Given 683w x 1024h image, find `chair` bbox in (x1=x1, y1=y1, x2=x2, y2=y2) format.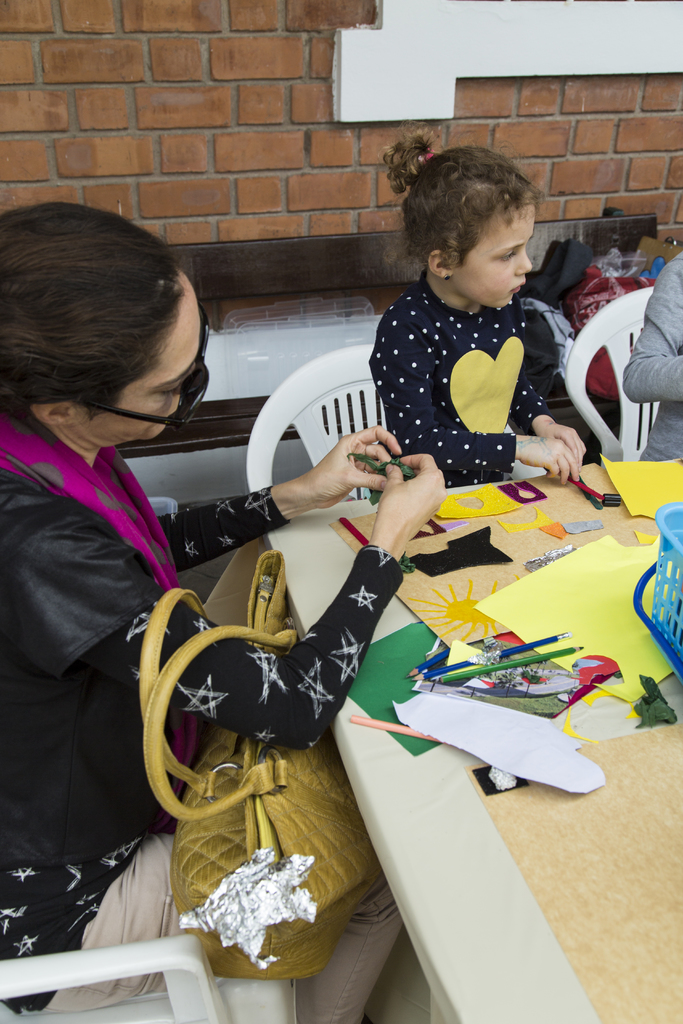
(x1=554, y1=287, x2=665, y2=473).
